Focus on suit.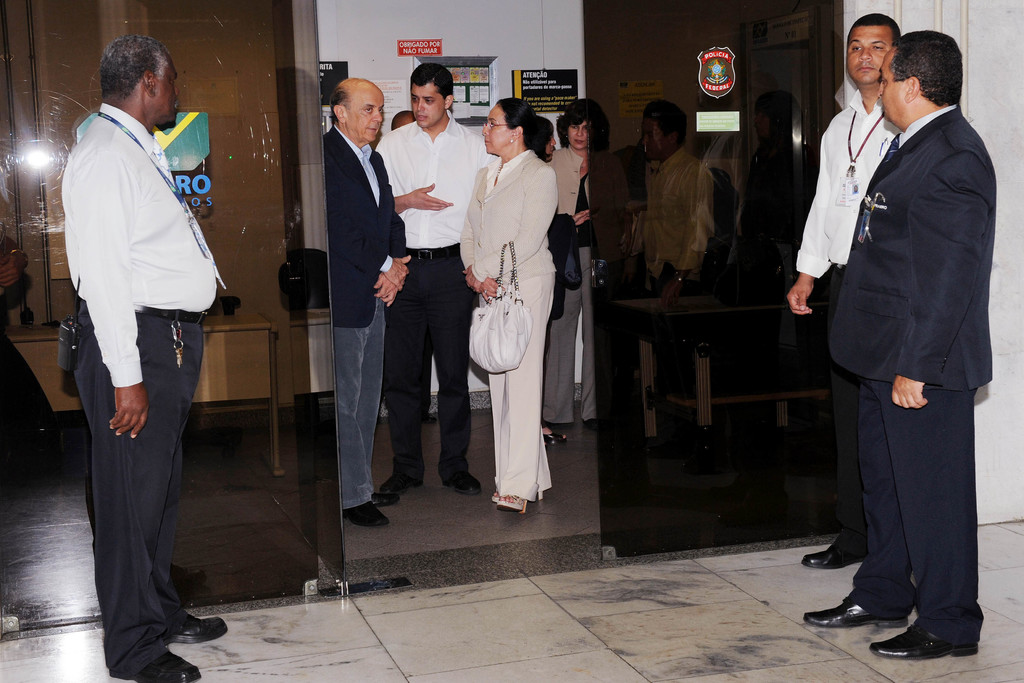
Focused at {"left": 326, "top": 128, "right": 407, "bottom": 334}.
